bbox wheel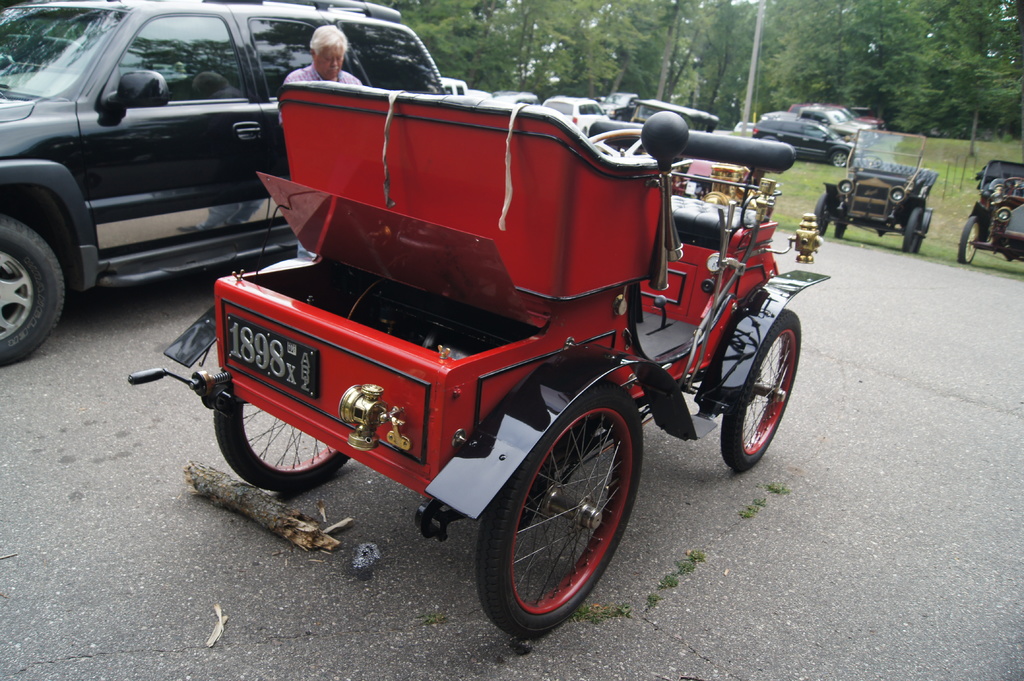
box(721, 307, 802, 471)
